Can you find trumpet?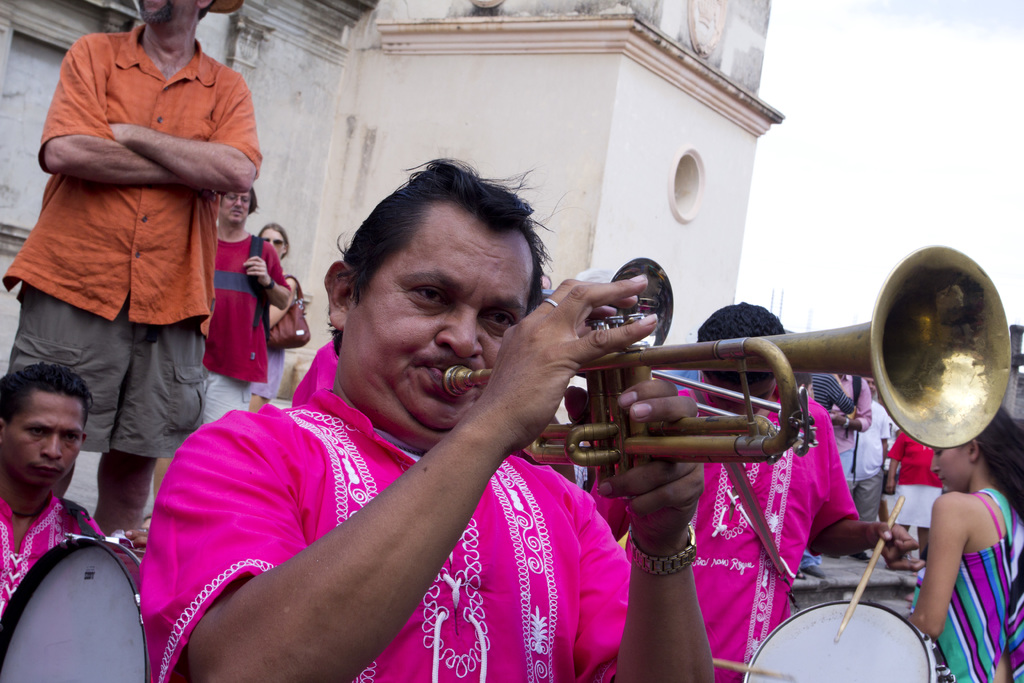
Yes, bounding box: [left=441, top=247, right=1012, bottom=489].
